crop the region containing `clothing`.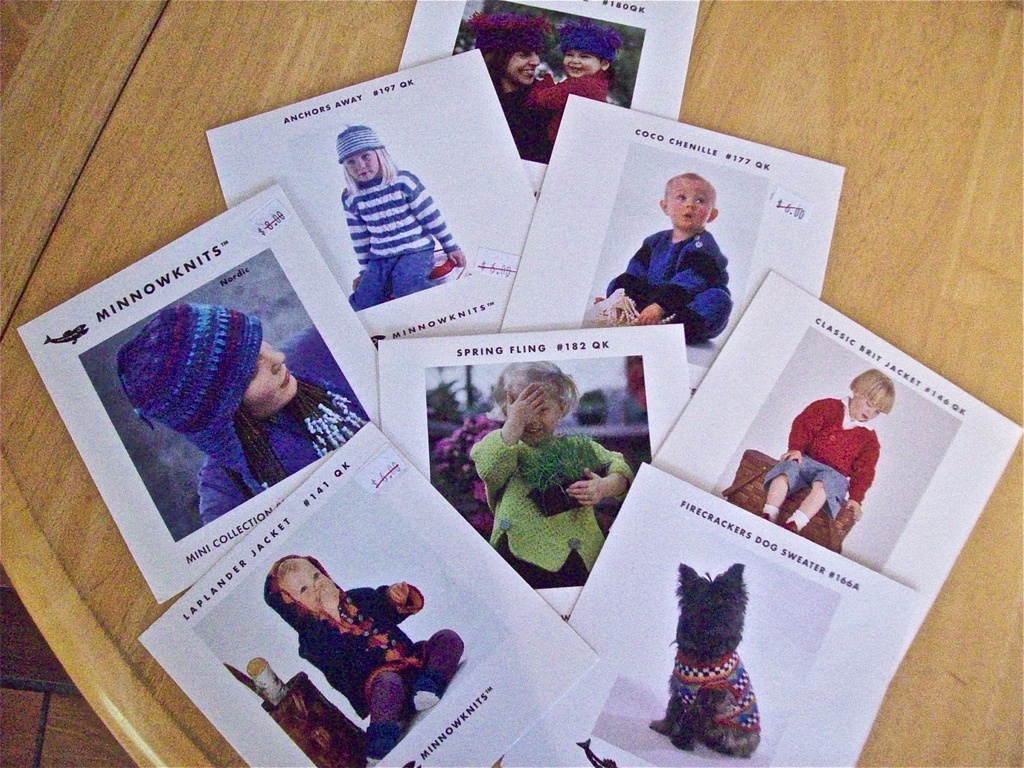
Crop region: (x1=340, y1=170, x2=461, y2=314).
